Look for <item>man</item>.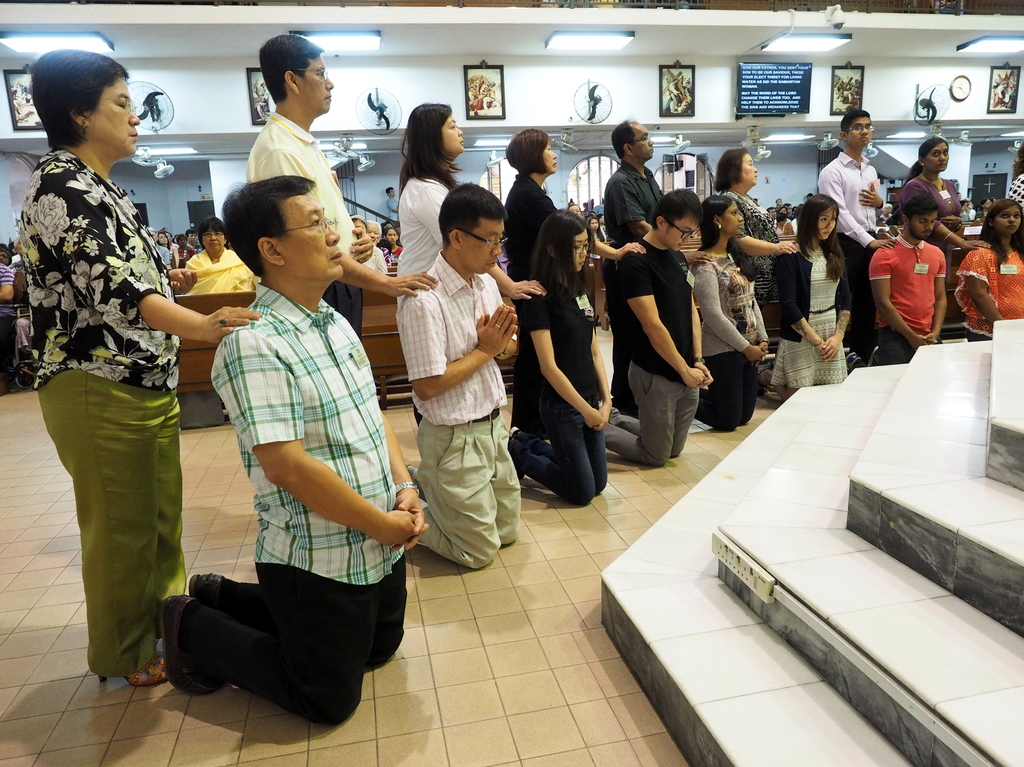
Found: <box>147,225,172,272</box>.
